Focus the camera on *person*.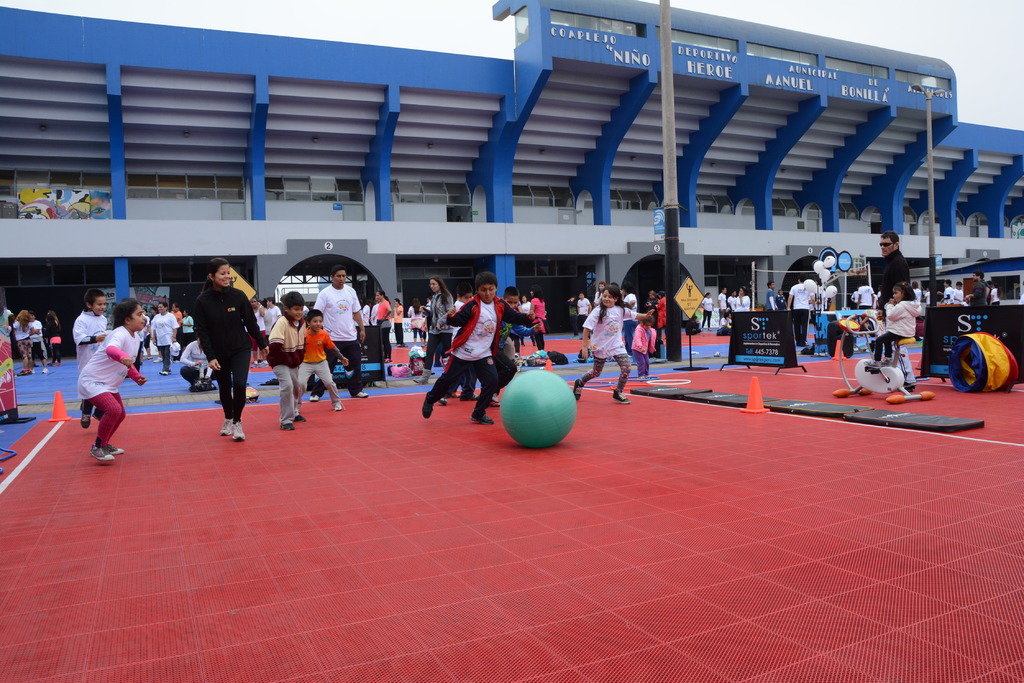
Focus region: BBox(29, 310, 49, 374).
